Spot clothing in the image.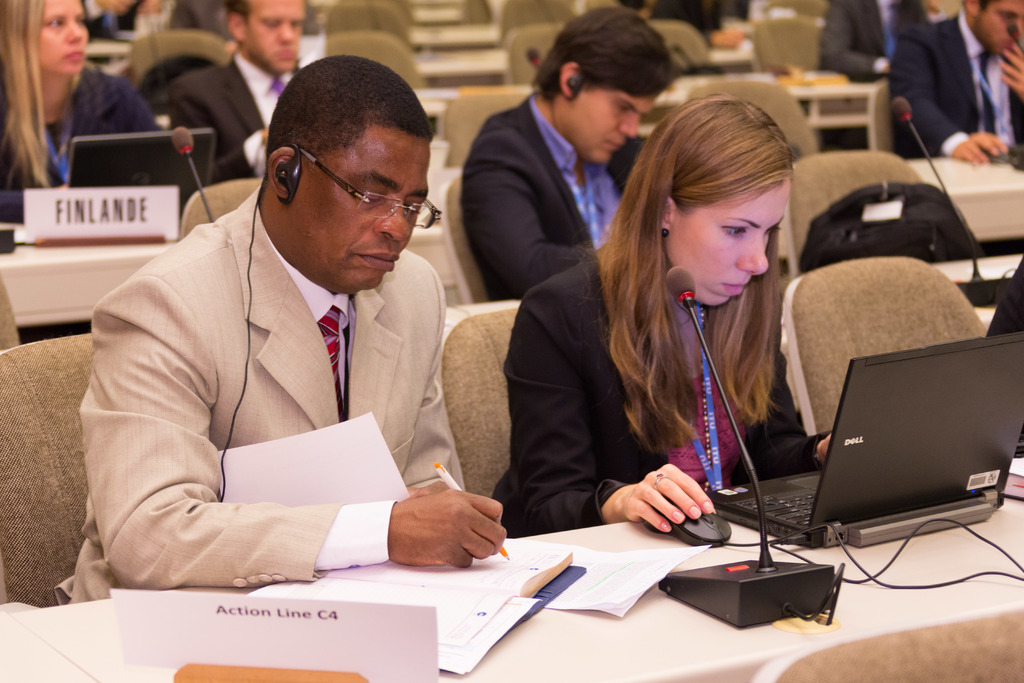
clothing found at crop(460, 82, 636, 307).
